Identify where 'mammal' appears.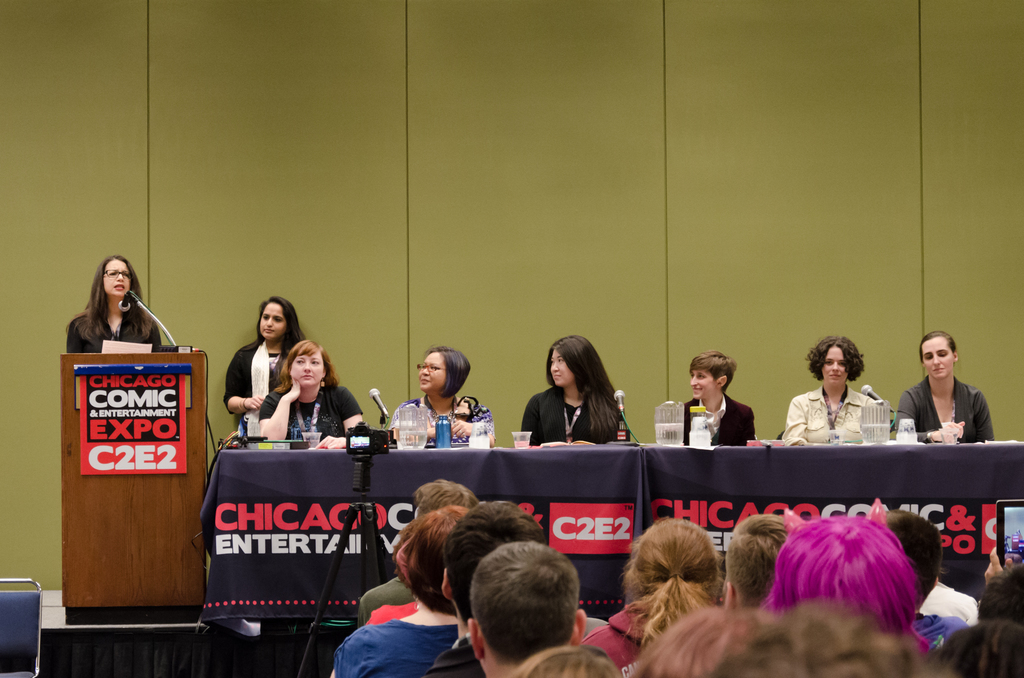
Appears at x1=328 y1=502 x2=479 y2=677.
